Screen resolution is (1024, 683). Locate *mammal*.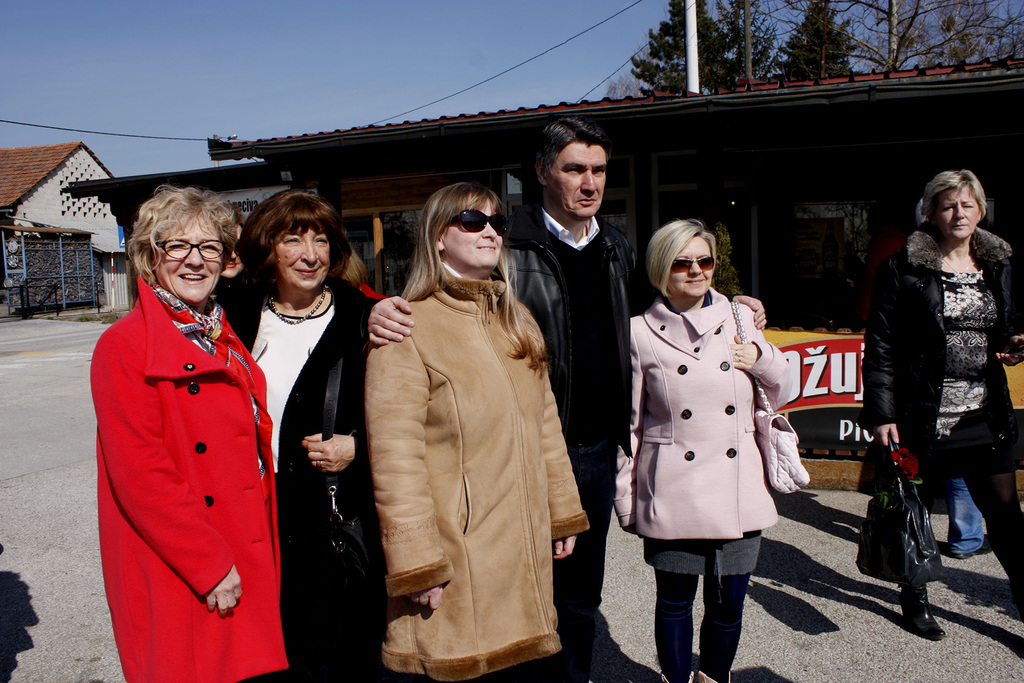
Rect(879, 155, 1014, 566).
